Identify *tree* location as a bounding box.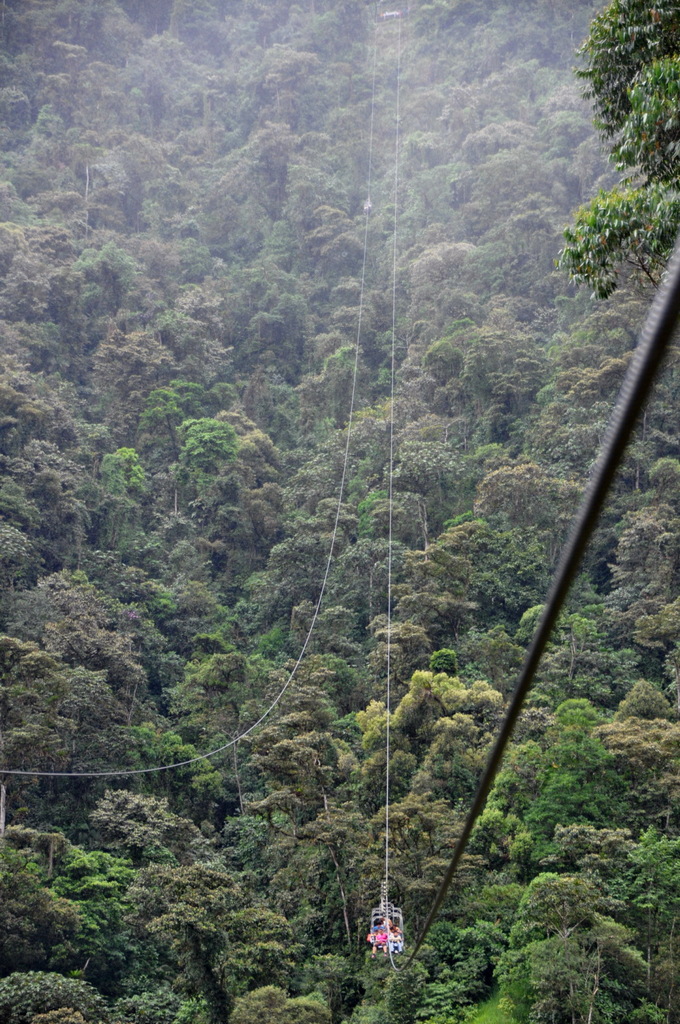
{"left": 141, "top": 403, "right": 249, "bottom": 513}.
